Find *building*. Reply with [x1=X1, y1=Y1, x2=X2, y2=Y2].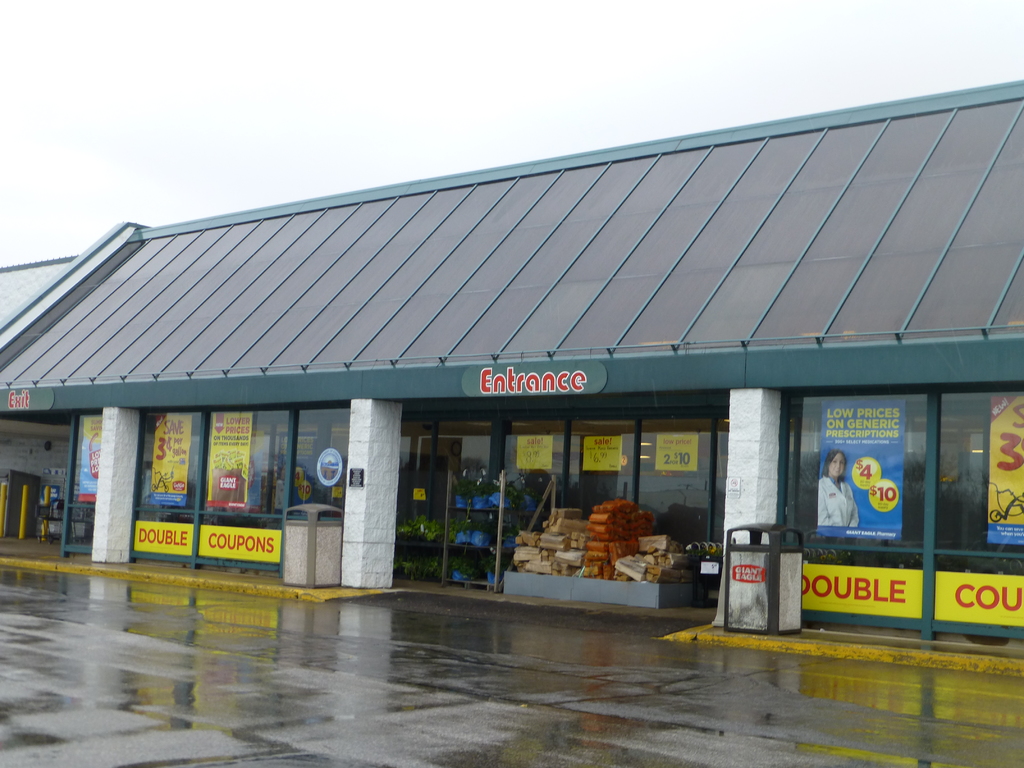
[x1=0, y1=82, x2=1023, y2=653].
